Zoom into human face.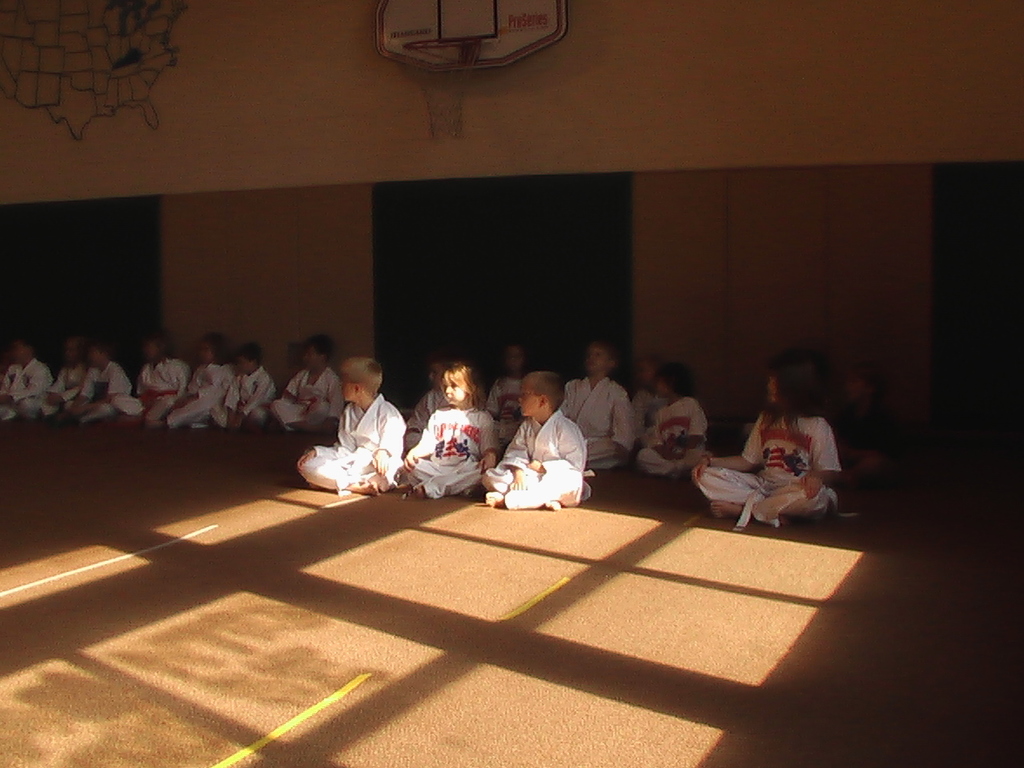
Zoom target: locate(196, 342, 210, 366).
